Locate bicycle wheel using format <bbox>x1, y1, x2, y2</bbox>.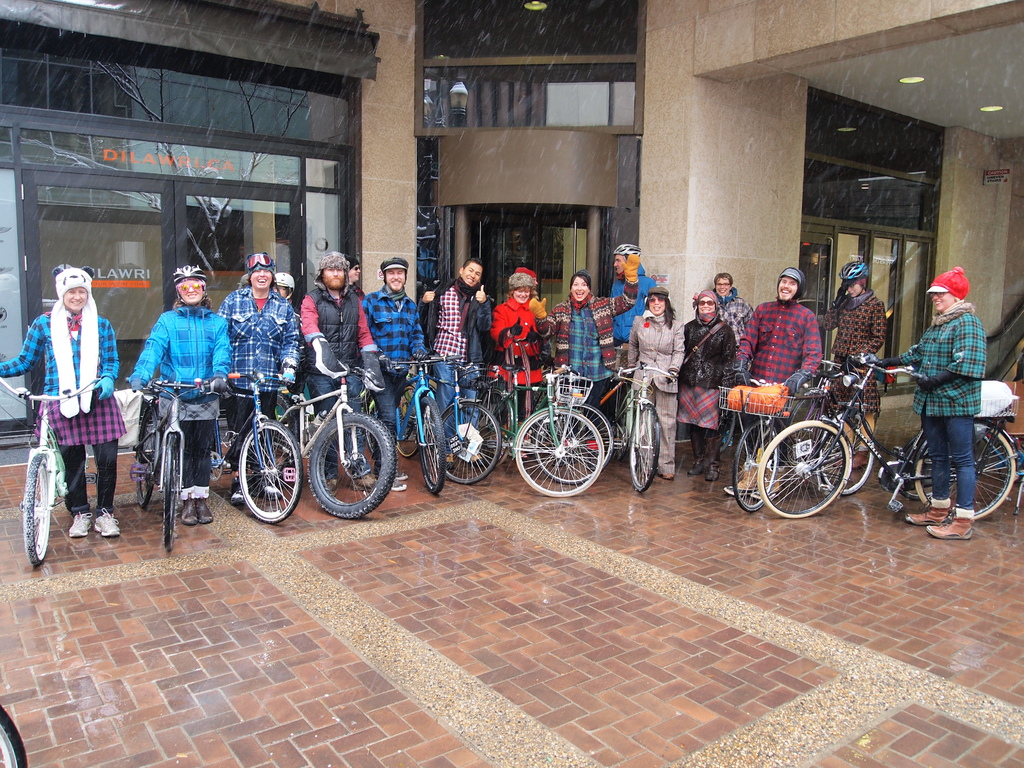
<bbox>389, 395, 425, 460</bbox>.
